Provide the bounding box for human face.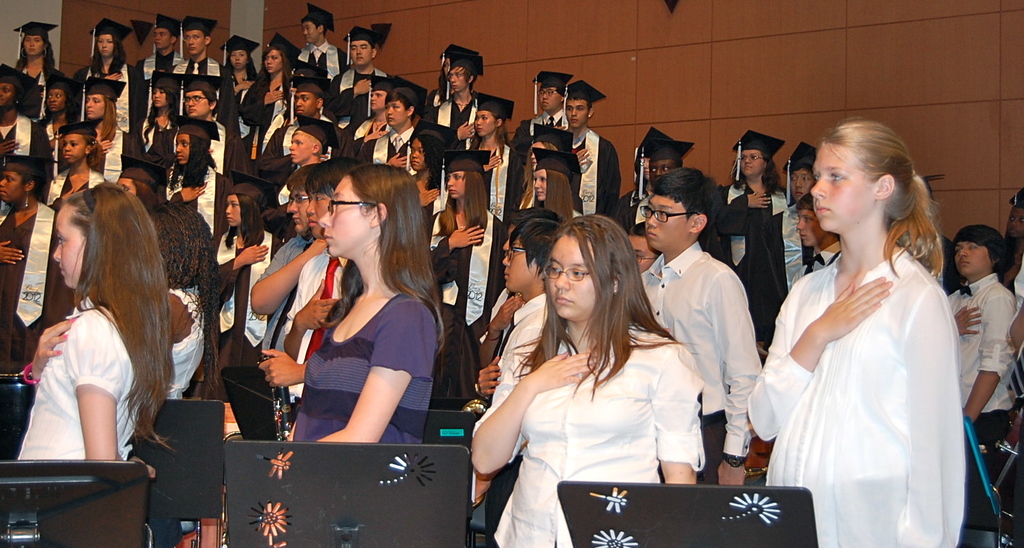
box=[411, 139, 424, 172].
